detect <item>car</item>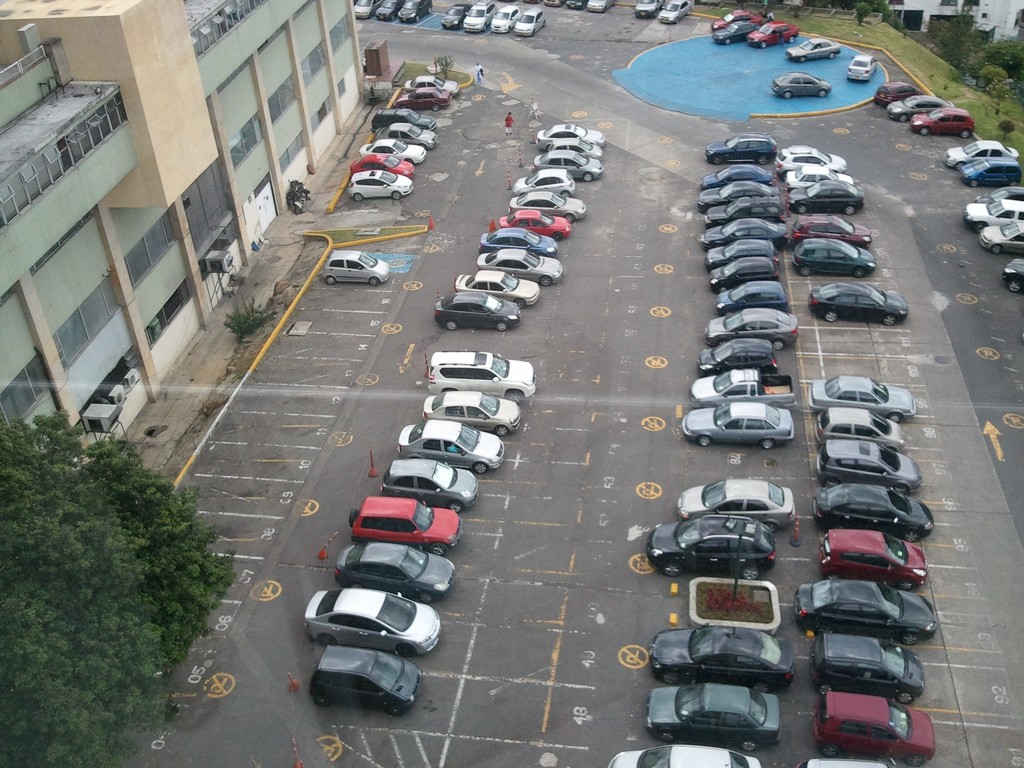
x1=568, y1=0, x2=586, y2=11
